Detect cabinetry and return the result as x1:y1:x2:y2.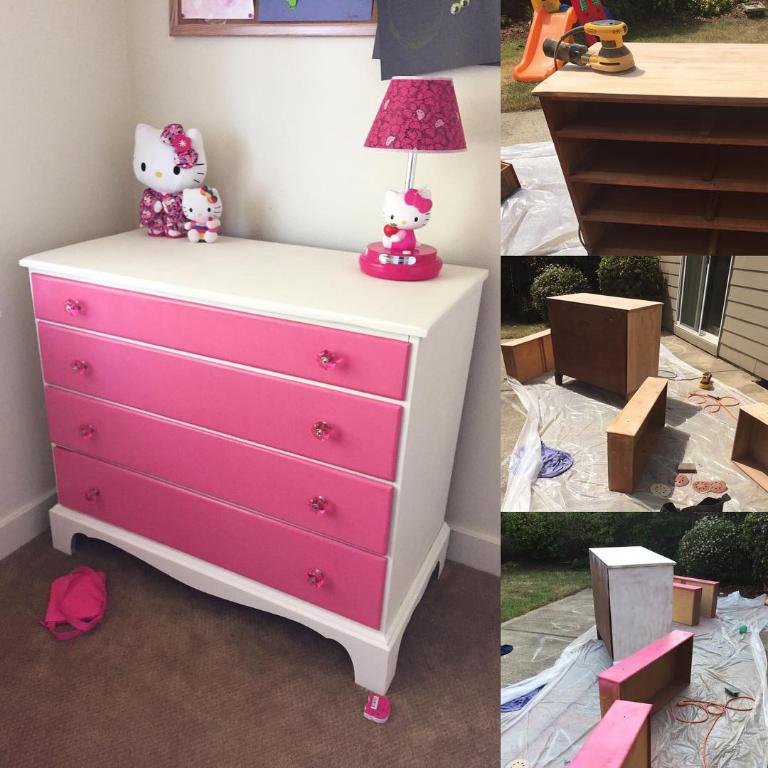
18:220:486:725.
